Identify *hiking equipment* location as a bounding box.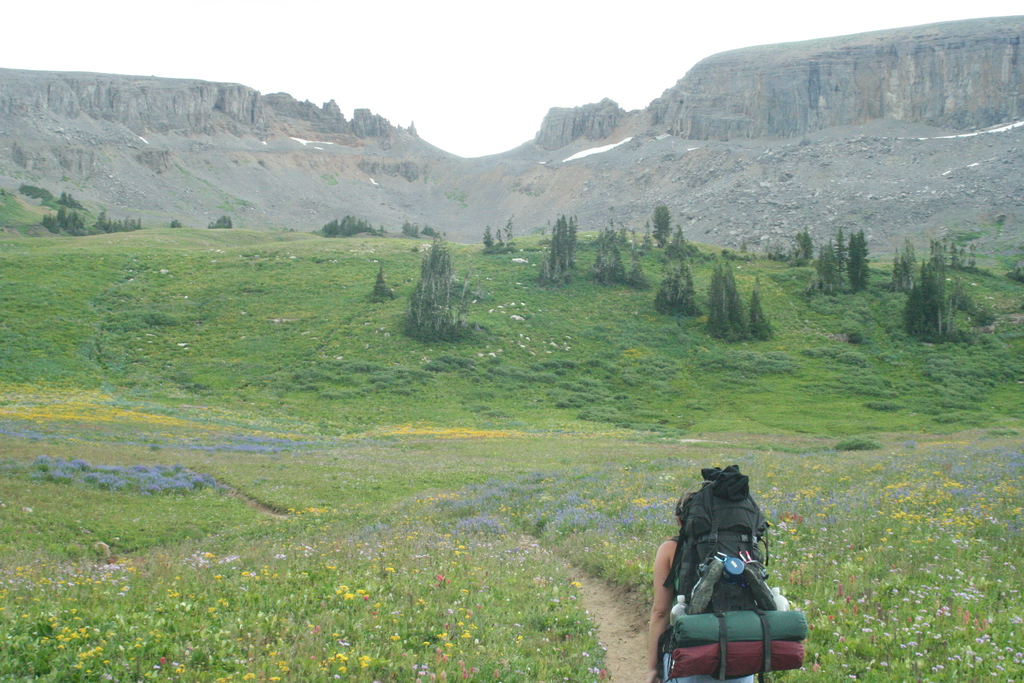
x1=648, y1=460, x2=804, y2=682.
